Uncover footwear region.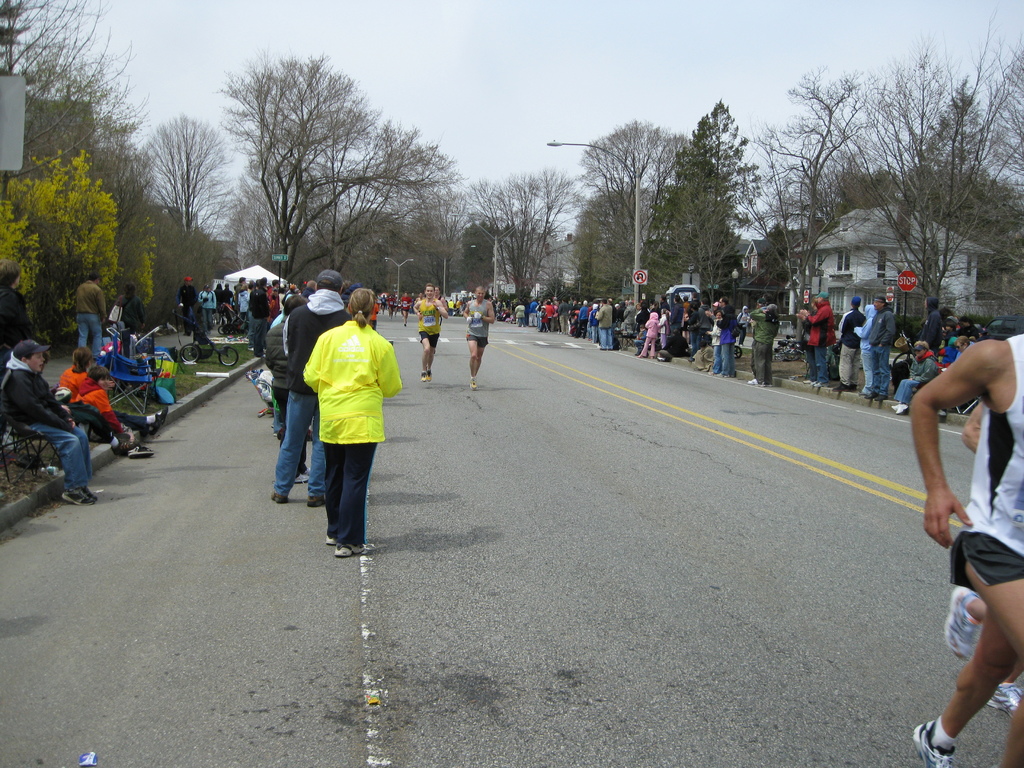
Uncovered: (248, 348, 253, 351).
